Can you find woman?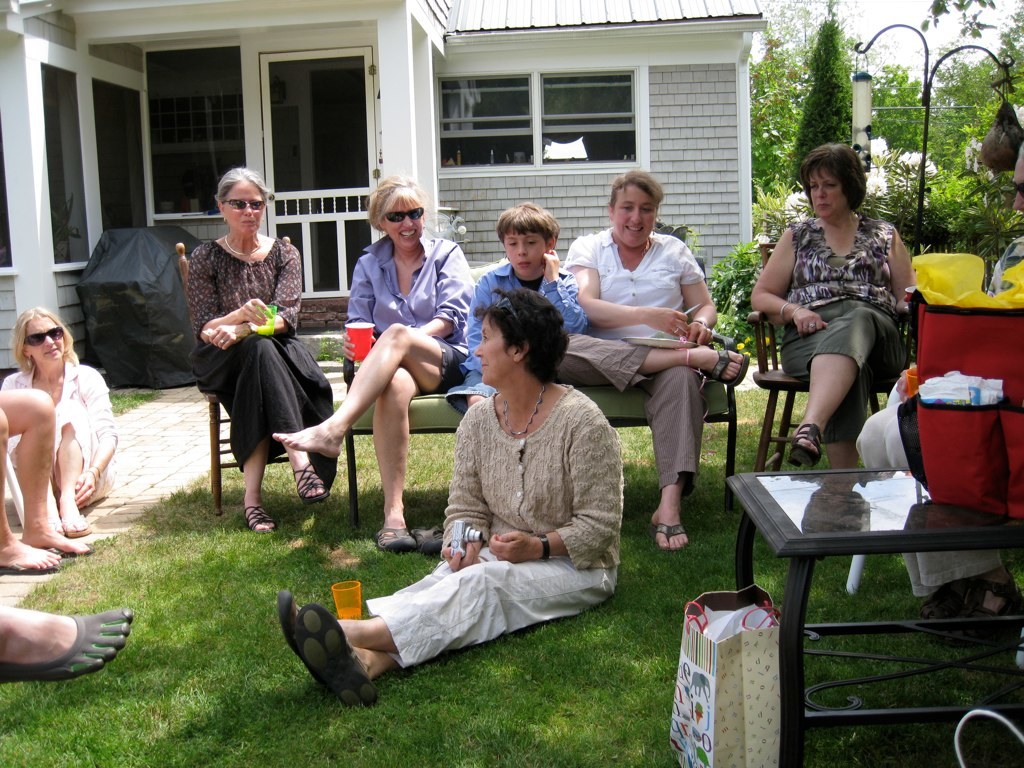
Yes, bounding box: pyautogui.locateOnScreen(1, 304, 120, 536).
